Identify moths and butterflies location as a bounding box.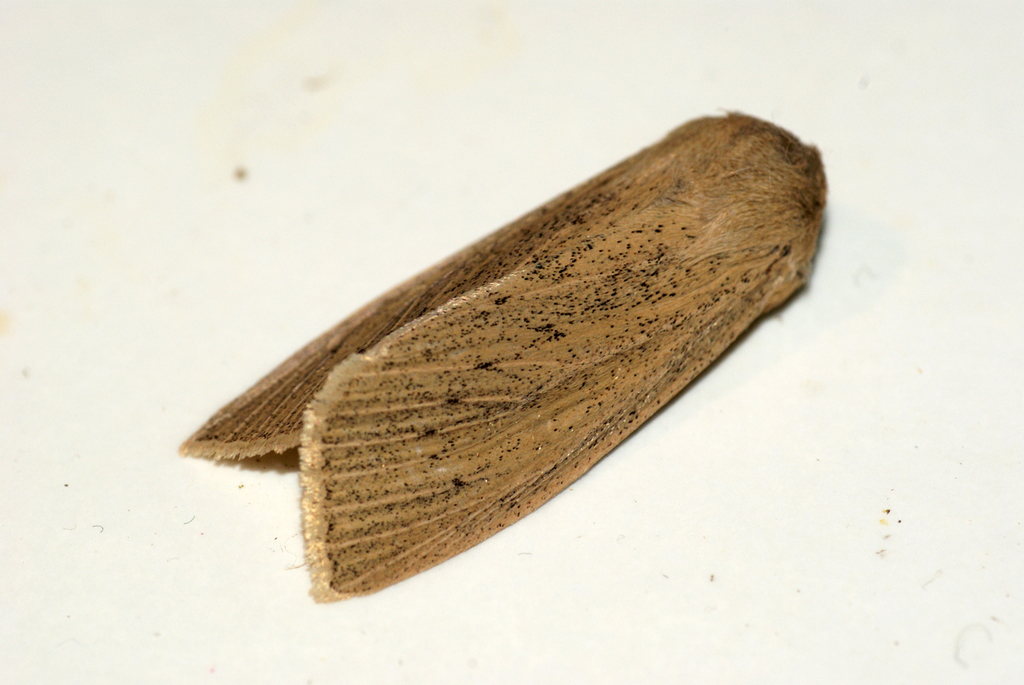
bbox=(171, 106, 829, 604).
